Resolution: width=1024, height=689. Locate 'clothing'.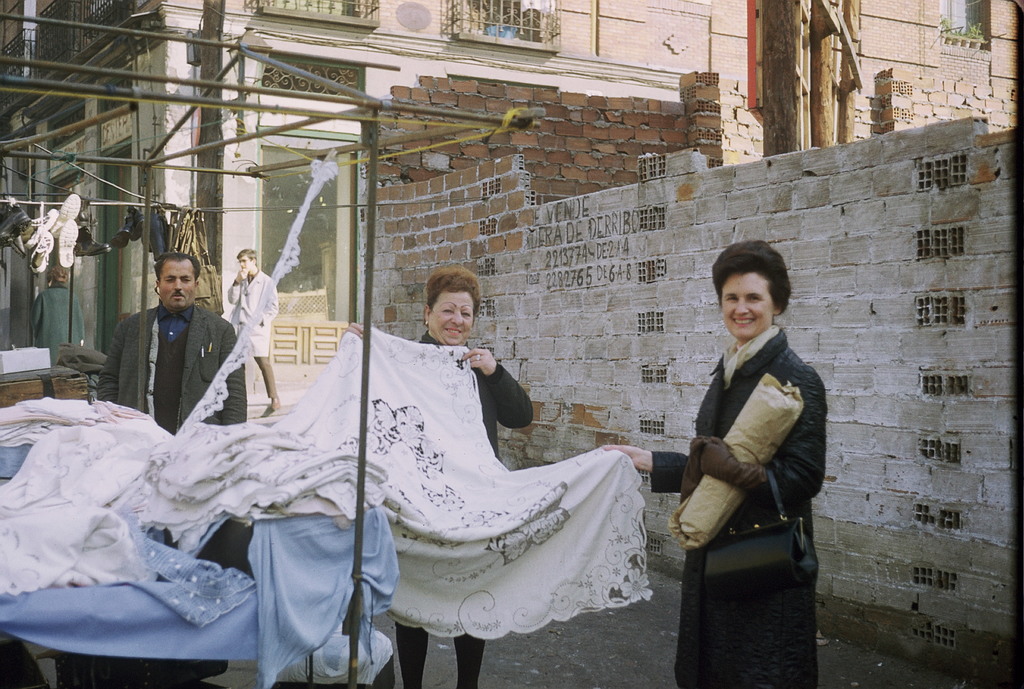
[659,299,825,598].
